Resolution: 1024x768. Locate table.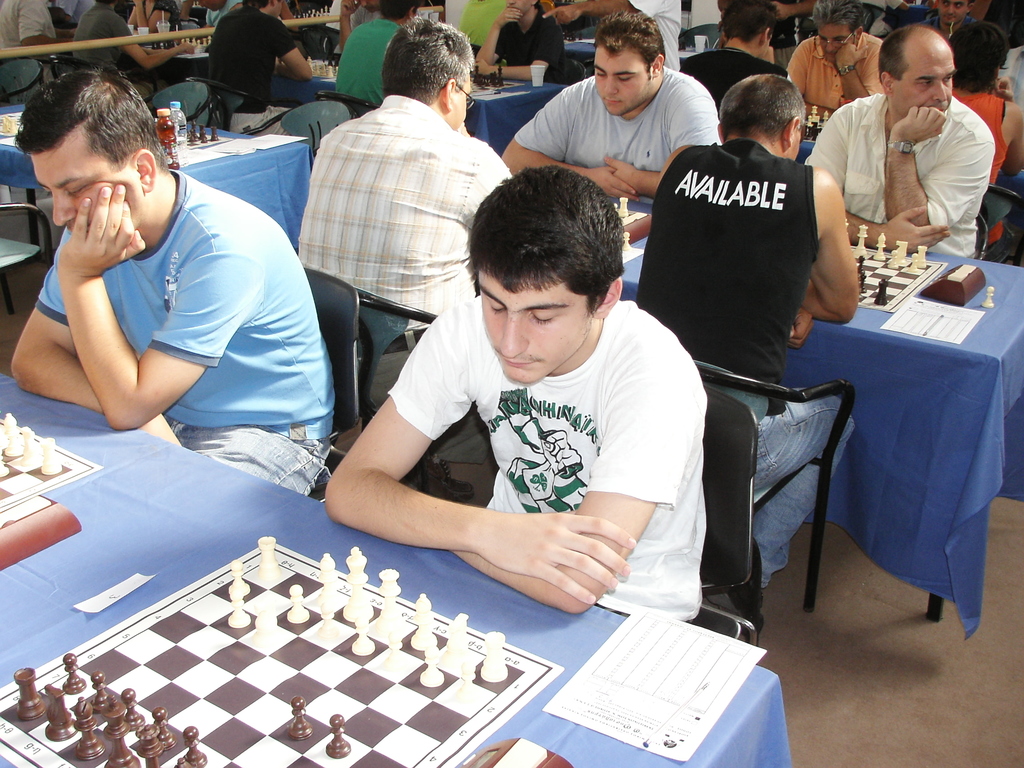
[x1=0, y1=101, x2=312, y2=254].
